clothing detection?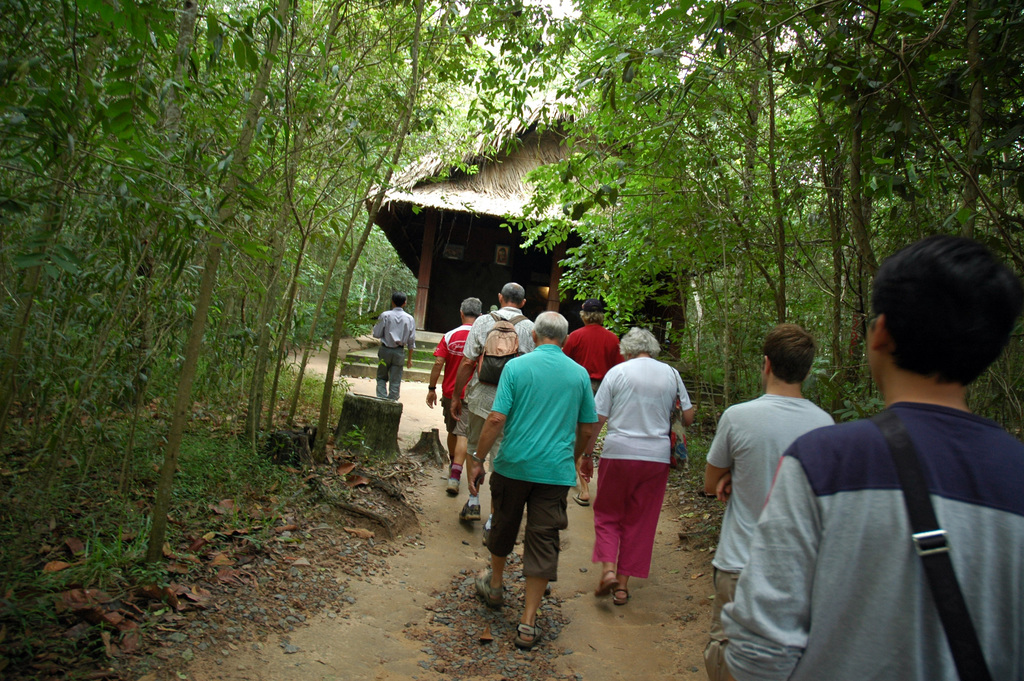
crop(589, 354, 691, 587)
